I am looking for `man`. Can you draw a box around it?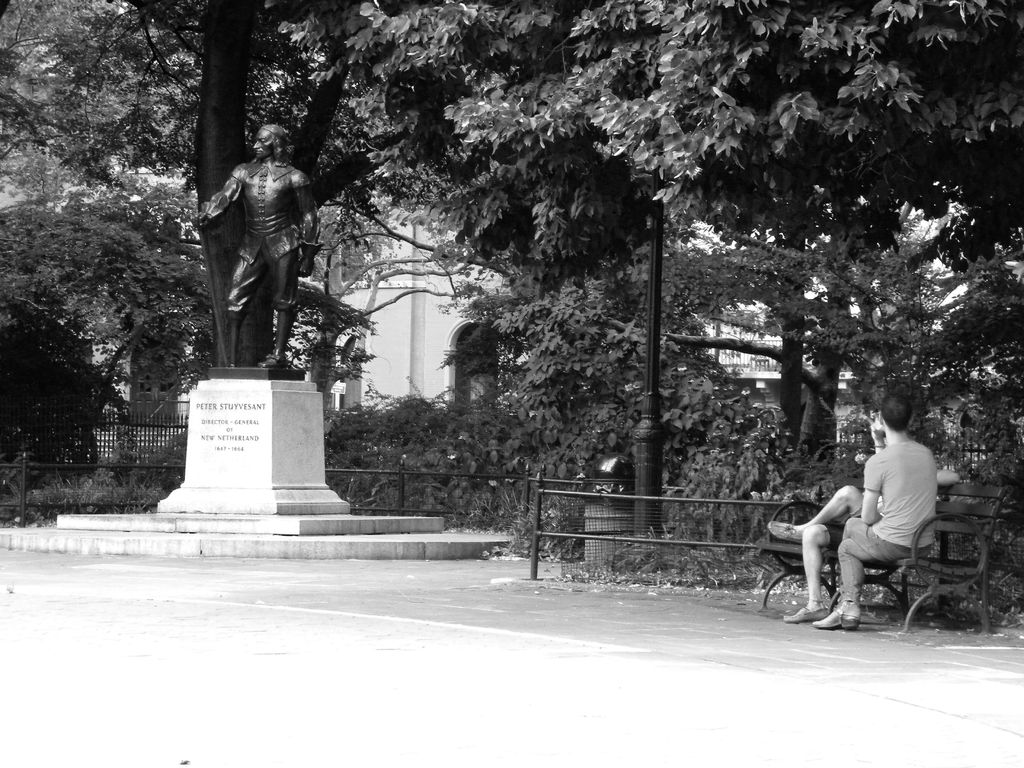
Sure, the bounding box is 183 125 317 380.
